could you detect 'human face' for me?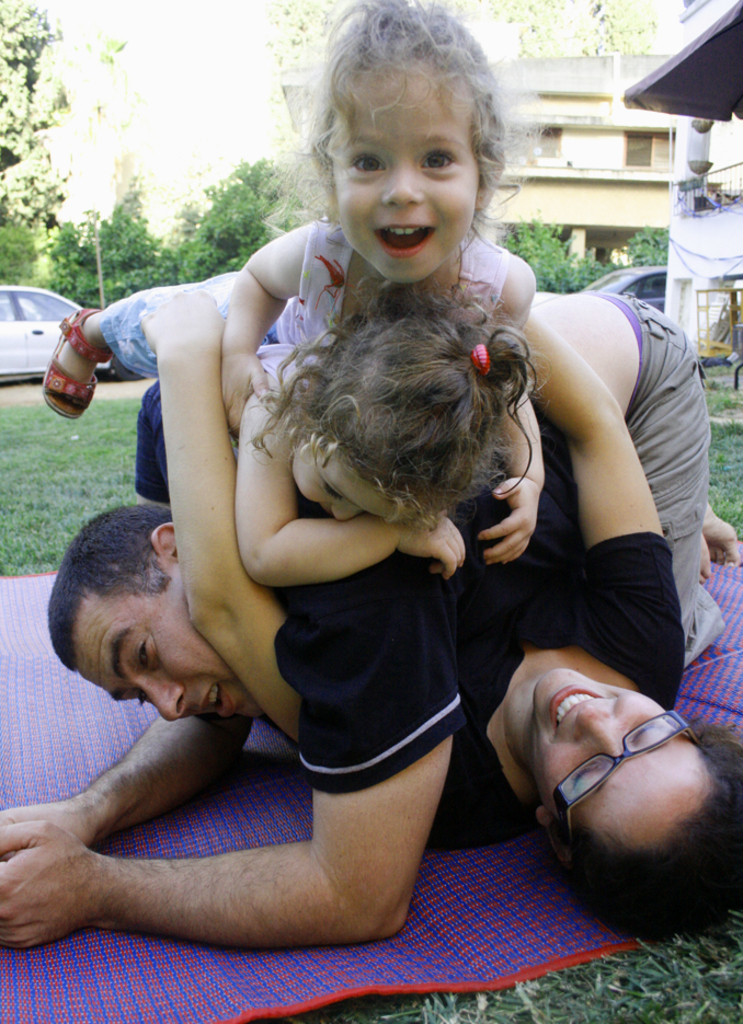
Detection result: box=[68, 589, 253, 725].
